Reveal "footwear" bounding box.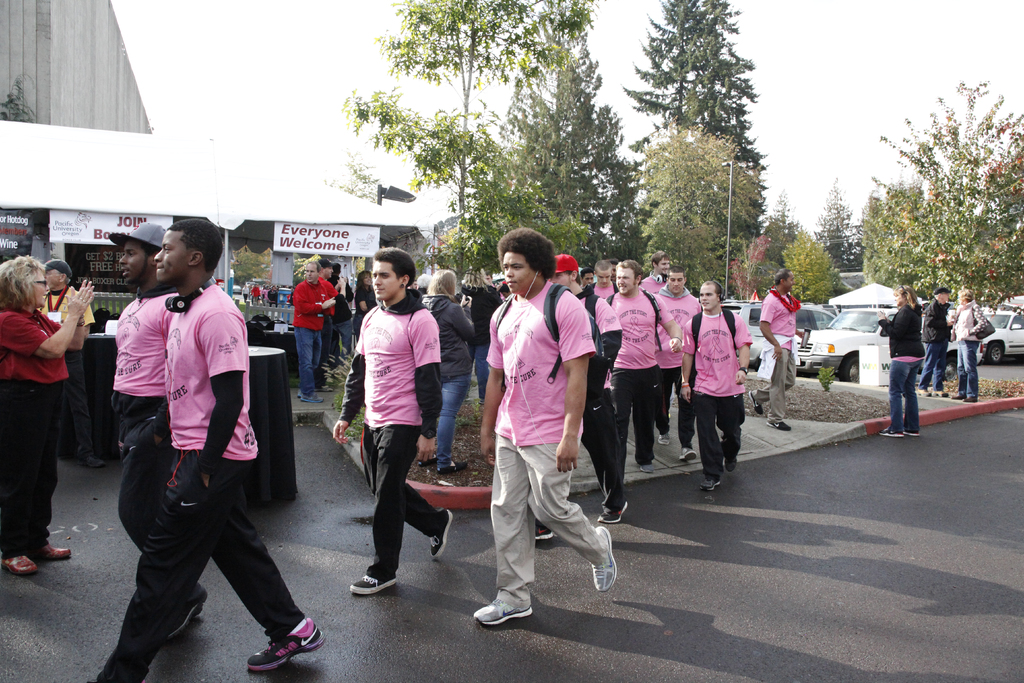
Revealed: [247, 612, 328, 671].
